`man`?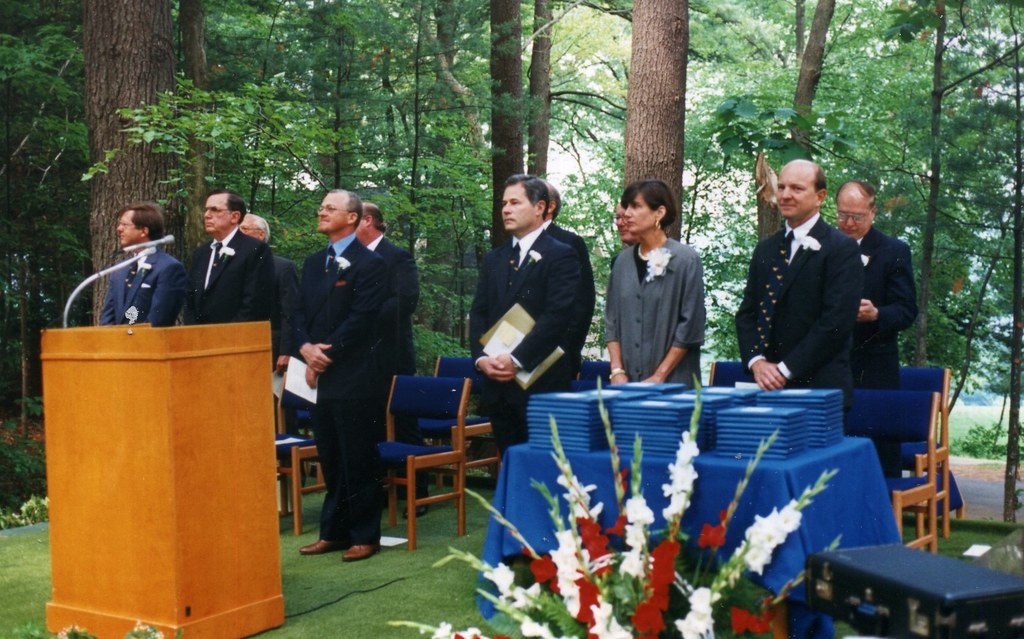
bbox(236, 207, 303, 383)
